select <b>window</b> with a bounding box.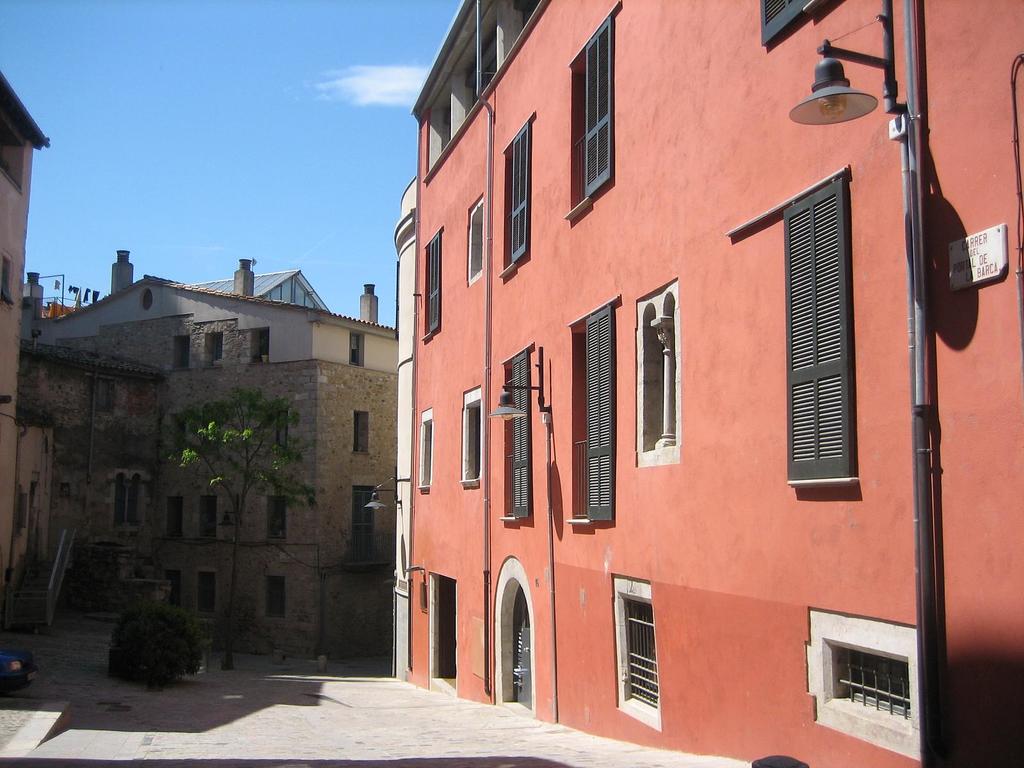
bbox(824, 612, 907, 730).
